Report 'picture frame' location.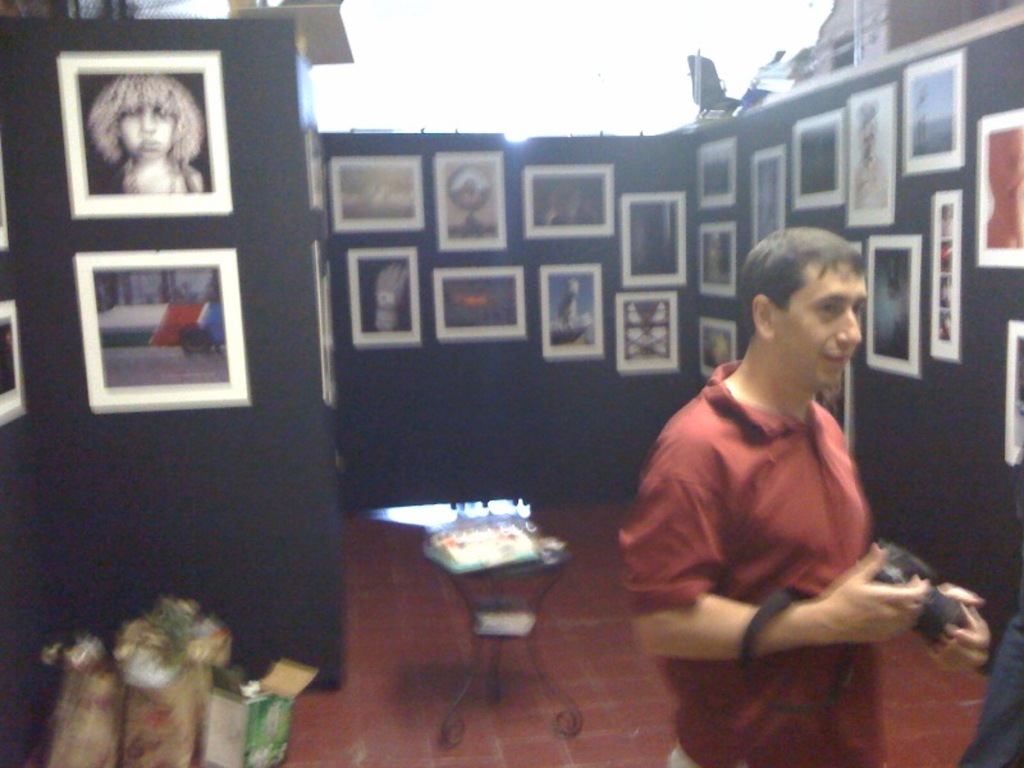
Report: 430/154/504/257.
